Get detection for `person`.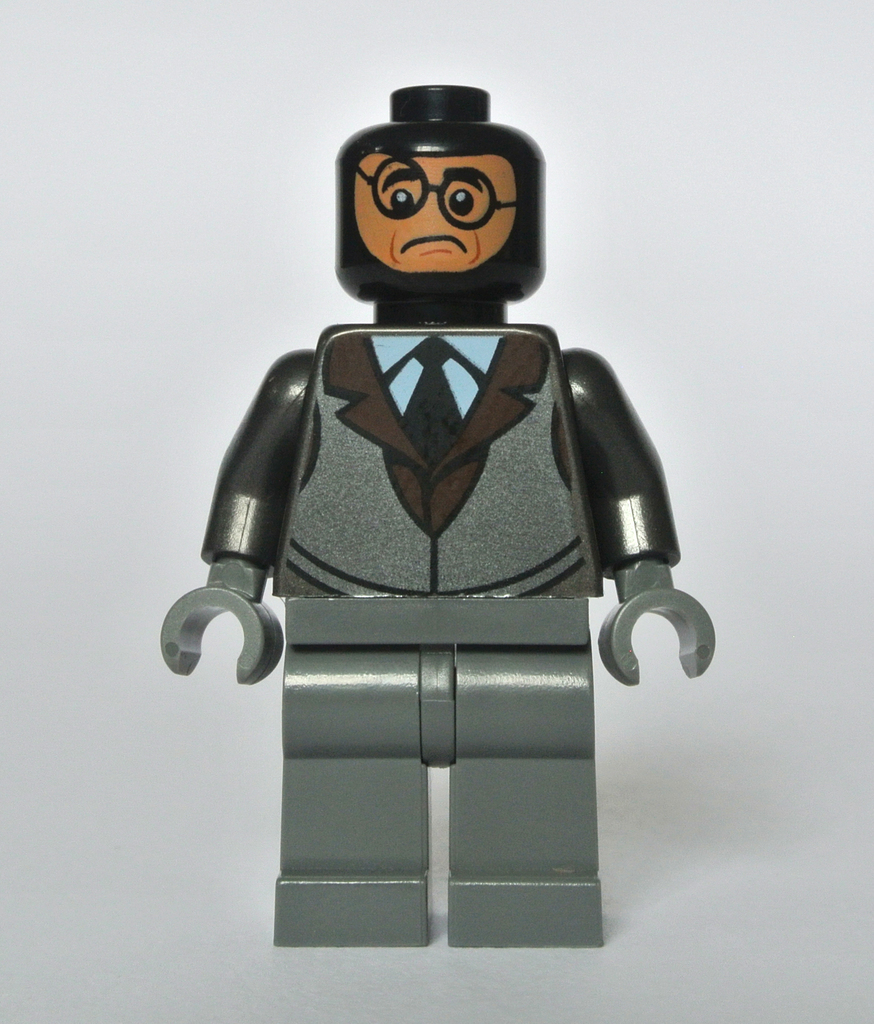
Detection: 155, 73, 712, 972.
